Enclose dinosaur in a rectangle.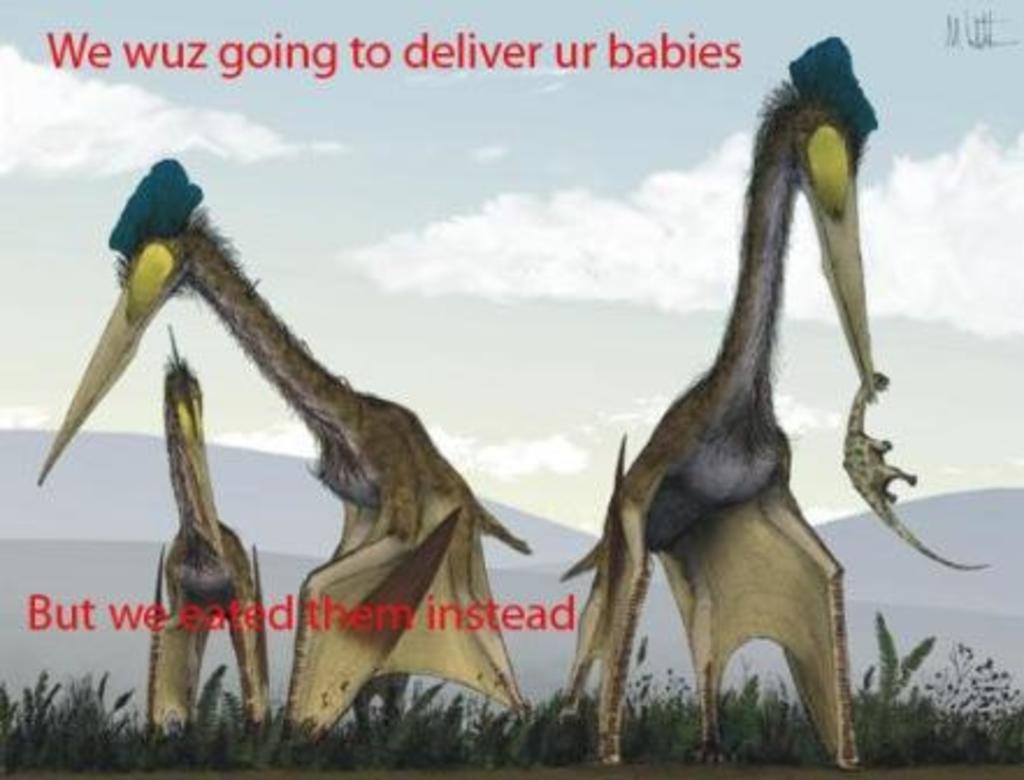
[left=144, top=323, right=272, bottom=747].
